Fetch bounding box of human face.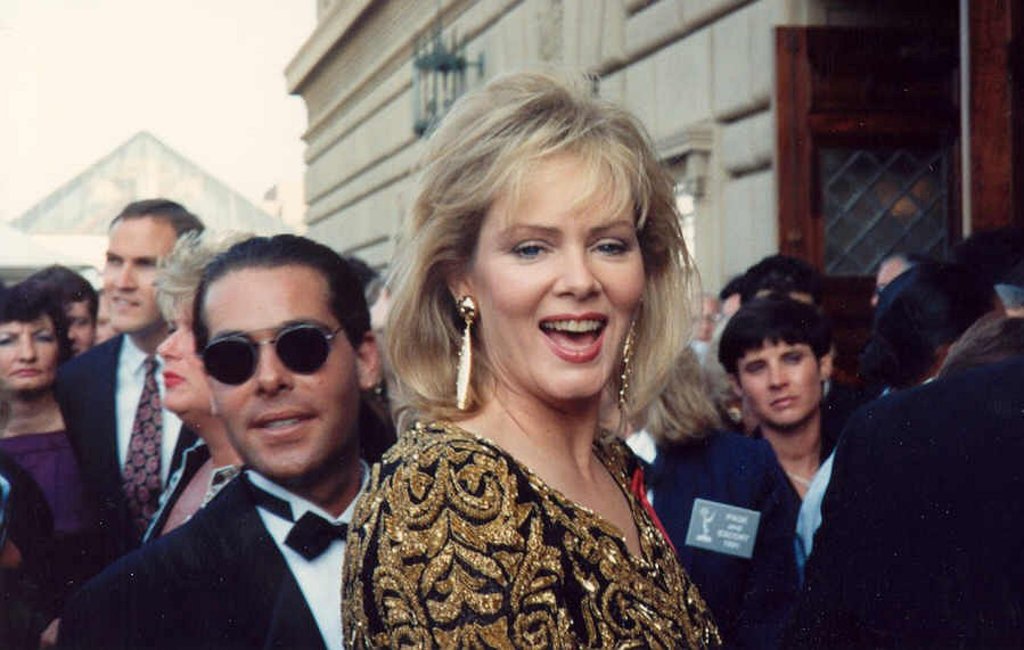
Bbox: left=64, top=295, right=84, bottom=349.
